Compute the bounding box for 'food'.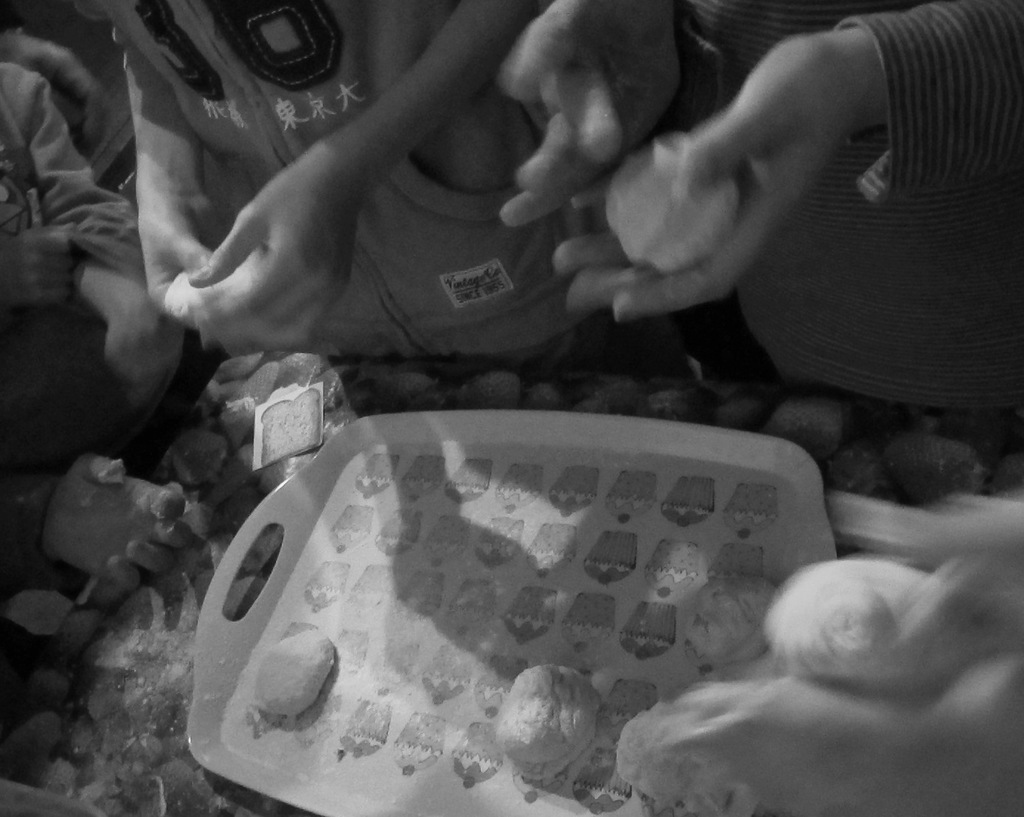
bbox(471, 684, 502, 723).
